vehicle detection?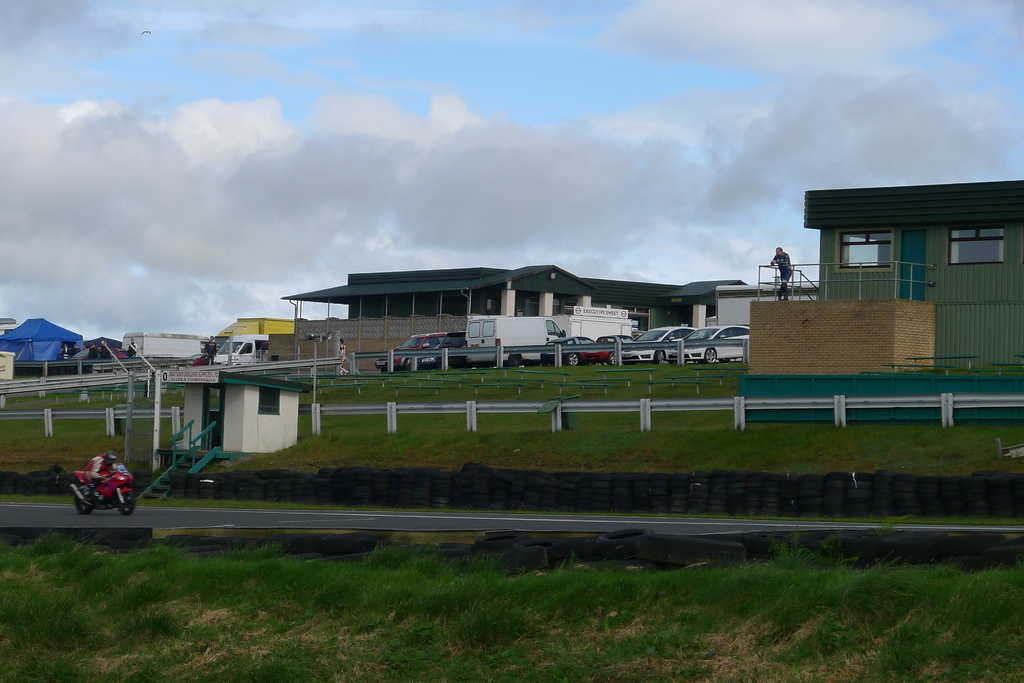
region(407, 330, 468, 366)
